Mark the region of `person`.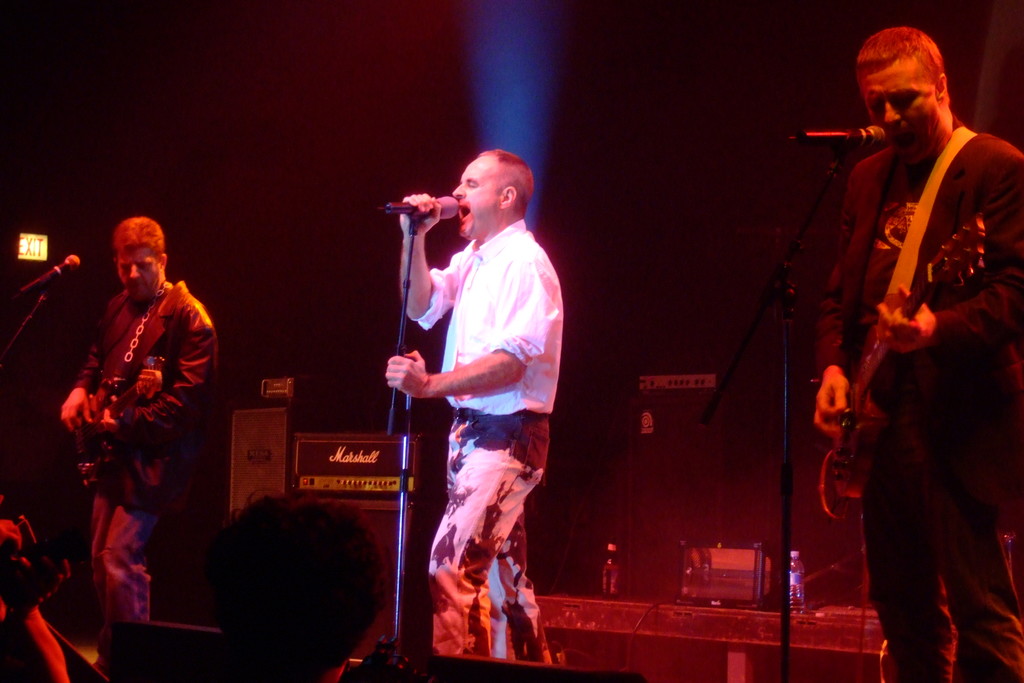
Region: Rect(58, 215, 221, 621).
